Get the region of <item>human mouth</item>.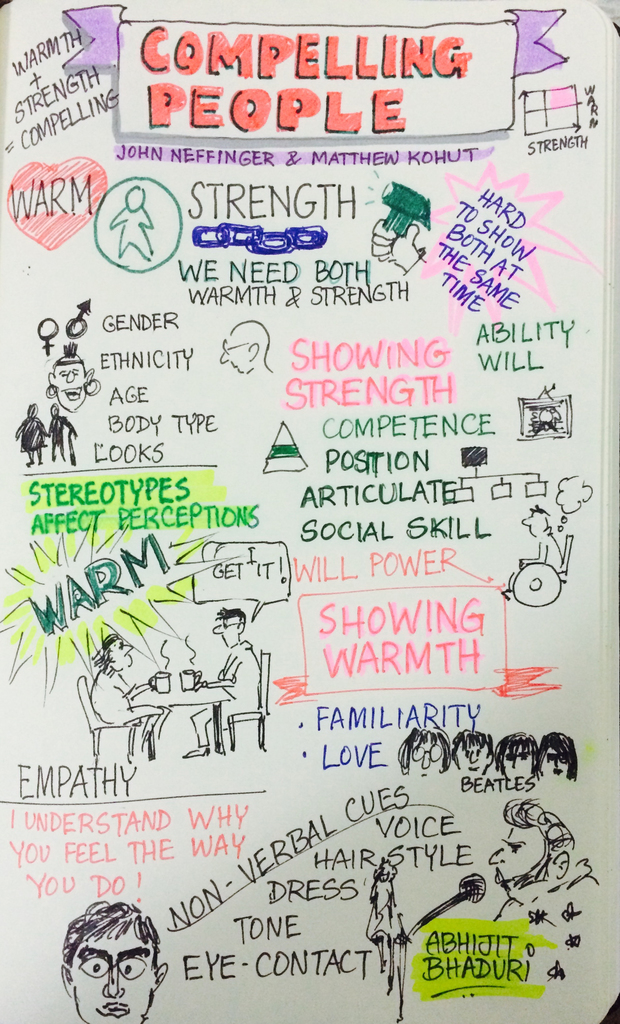
[92,1002,129,1021].
